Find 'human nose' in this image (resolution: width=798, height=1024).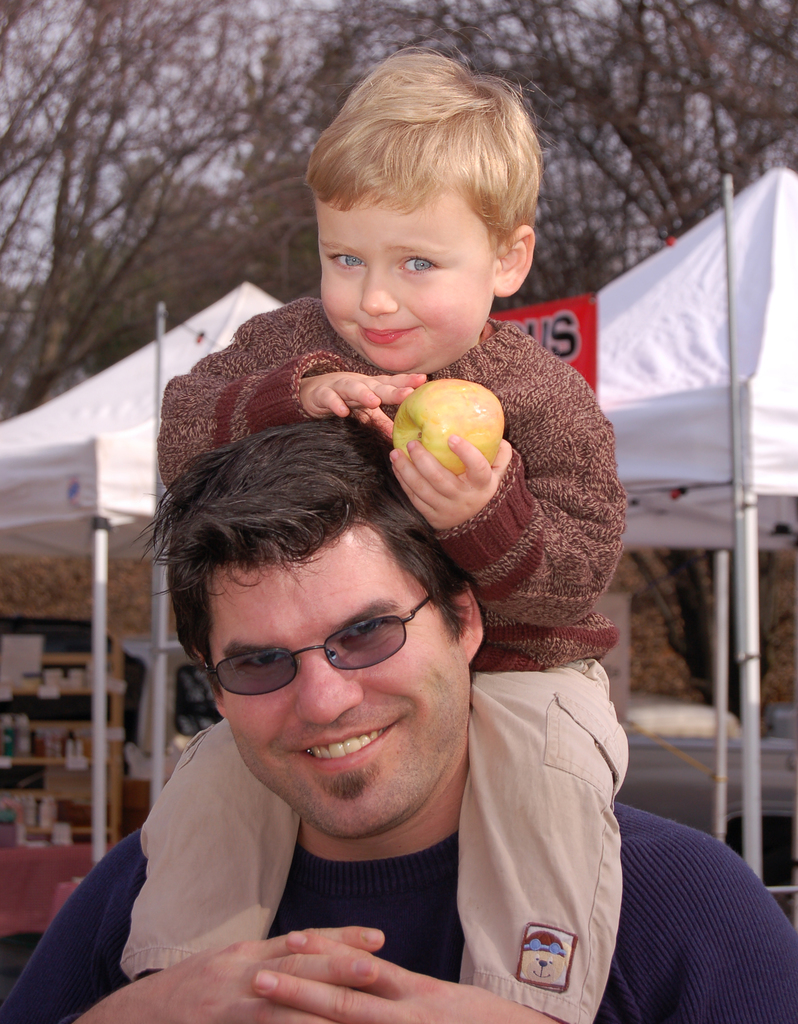
x1=293 y1=638 x2=362 y2=727.
